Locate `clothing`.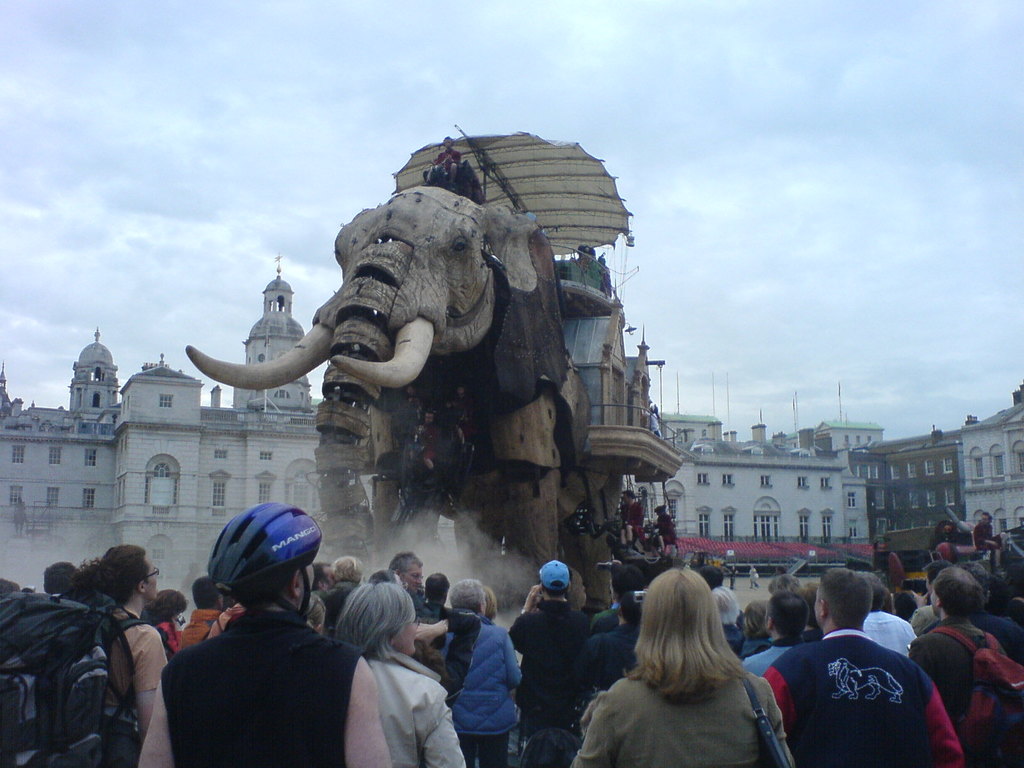
Bounding box: select_region(161, 607, 360, 767).
